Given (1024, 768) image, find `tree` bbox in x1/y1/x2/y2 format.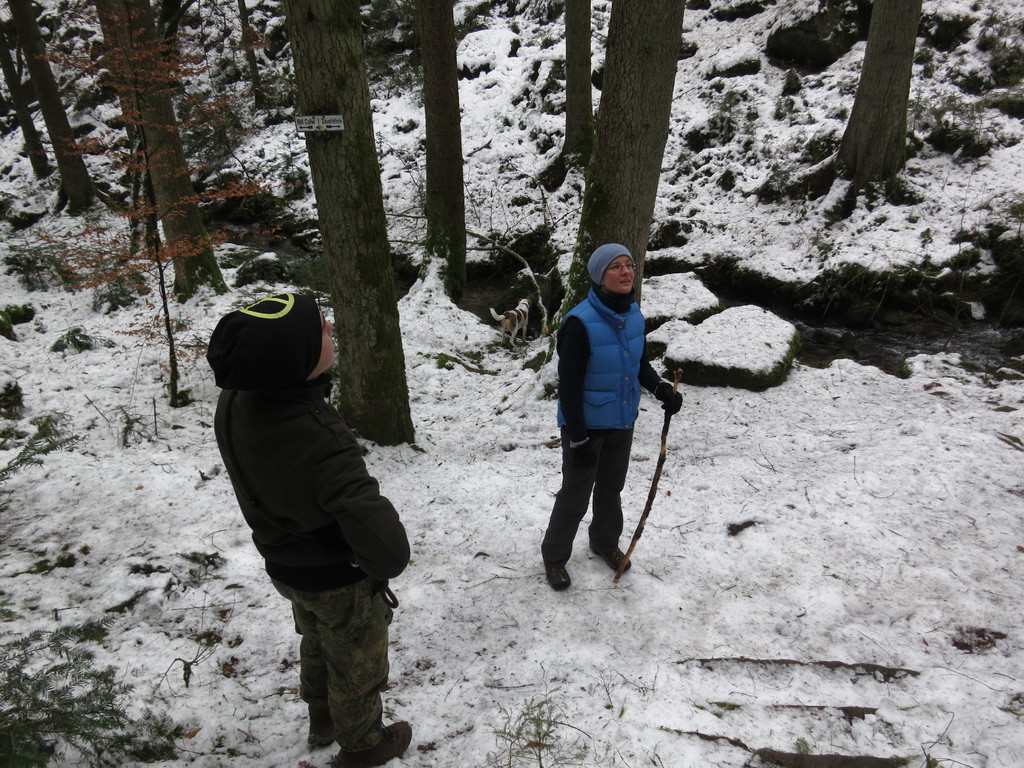
413/0/460/301.
